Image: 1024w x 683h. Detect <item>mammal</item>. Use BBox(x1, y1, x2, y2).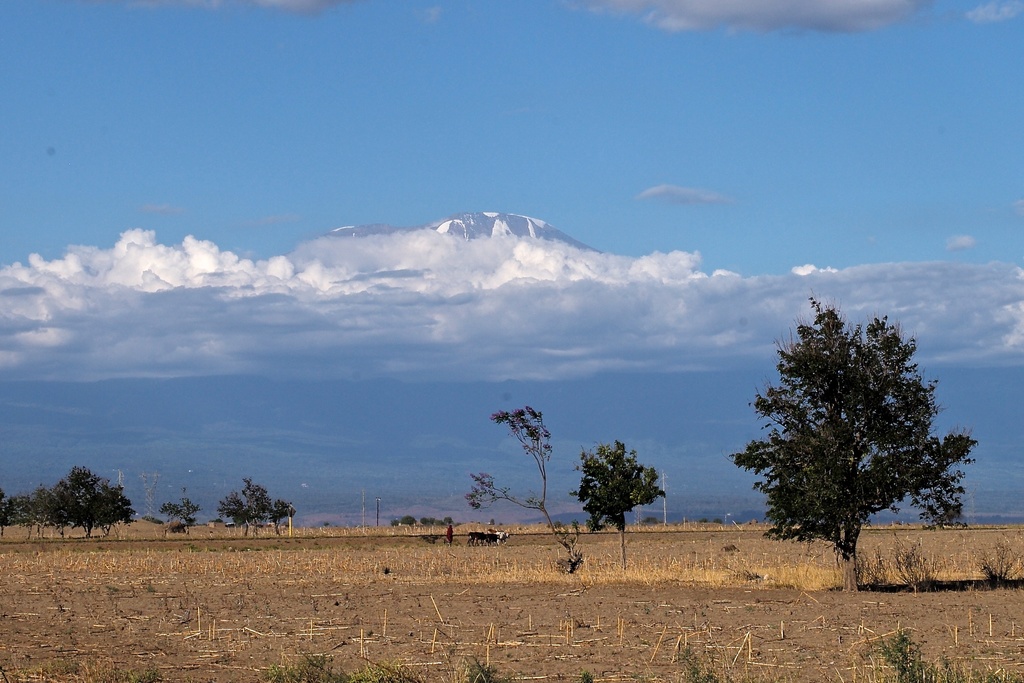
BBox(485, 528, 502, 533).
